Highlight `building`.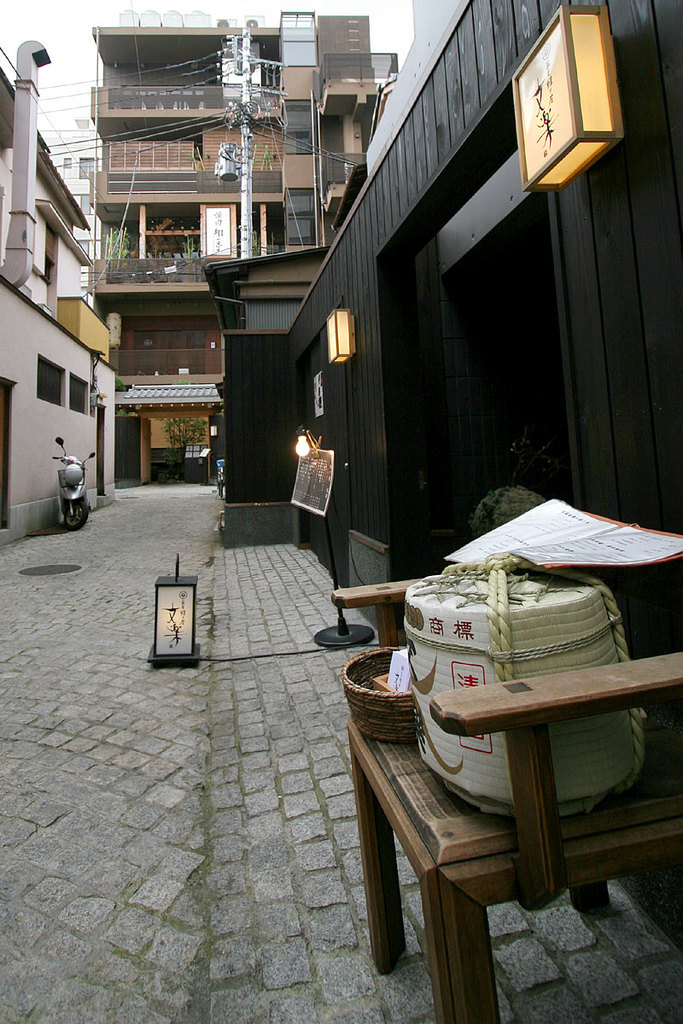
Highlighted region: locate(0, 41, 119, 542).
